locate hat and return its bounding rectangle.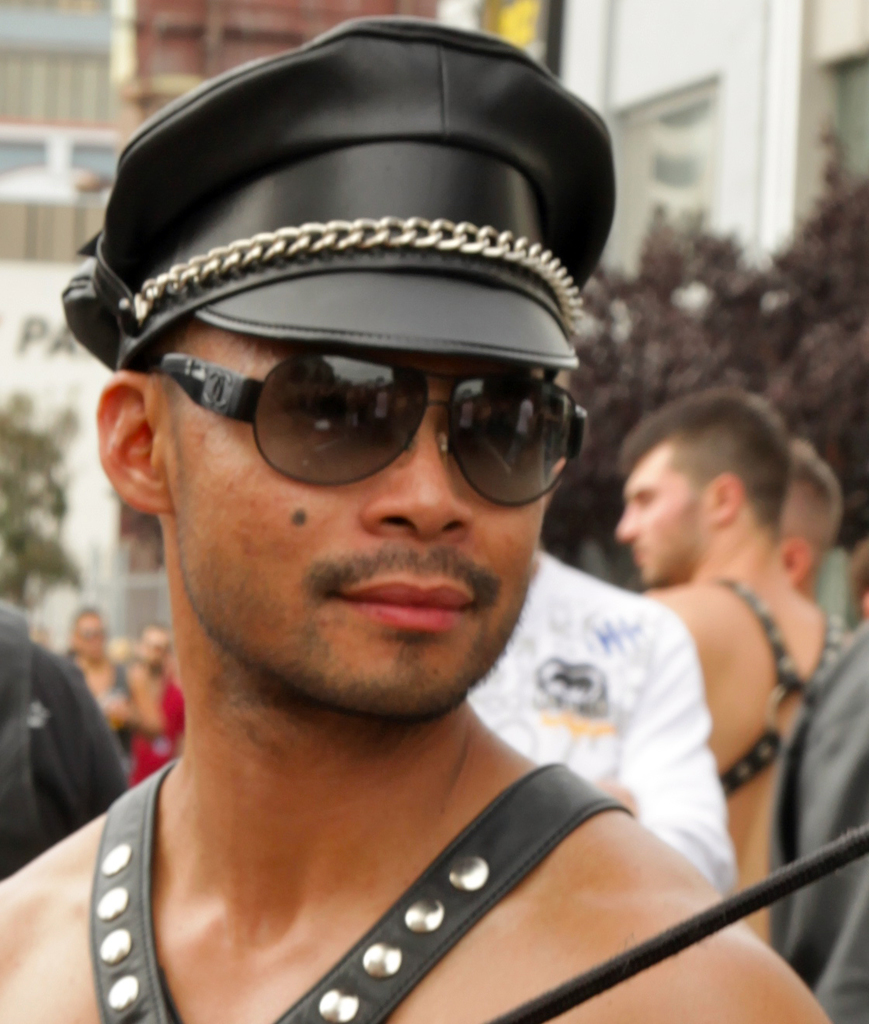
locate(61, 19, 585, 375).
